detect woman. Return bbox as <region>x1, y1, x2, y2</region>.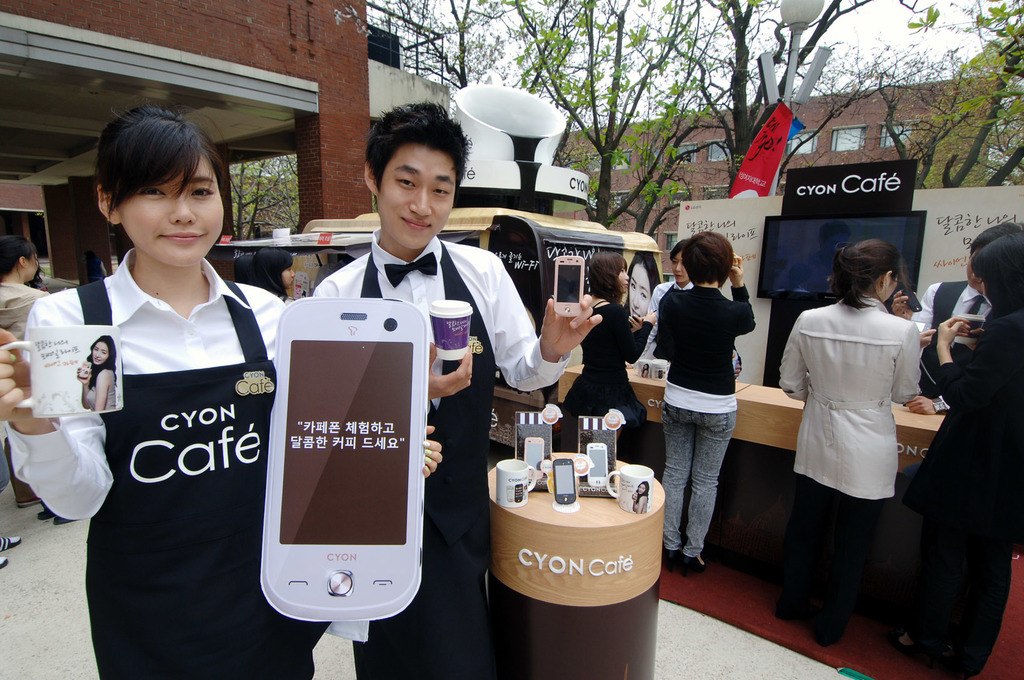
<region>34, 97, 287, 658</region>.
